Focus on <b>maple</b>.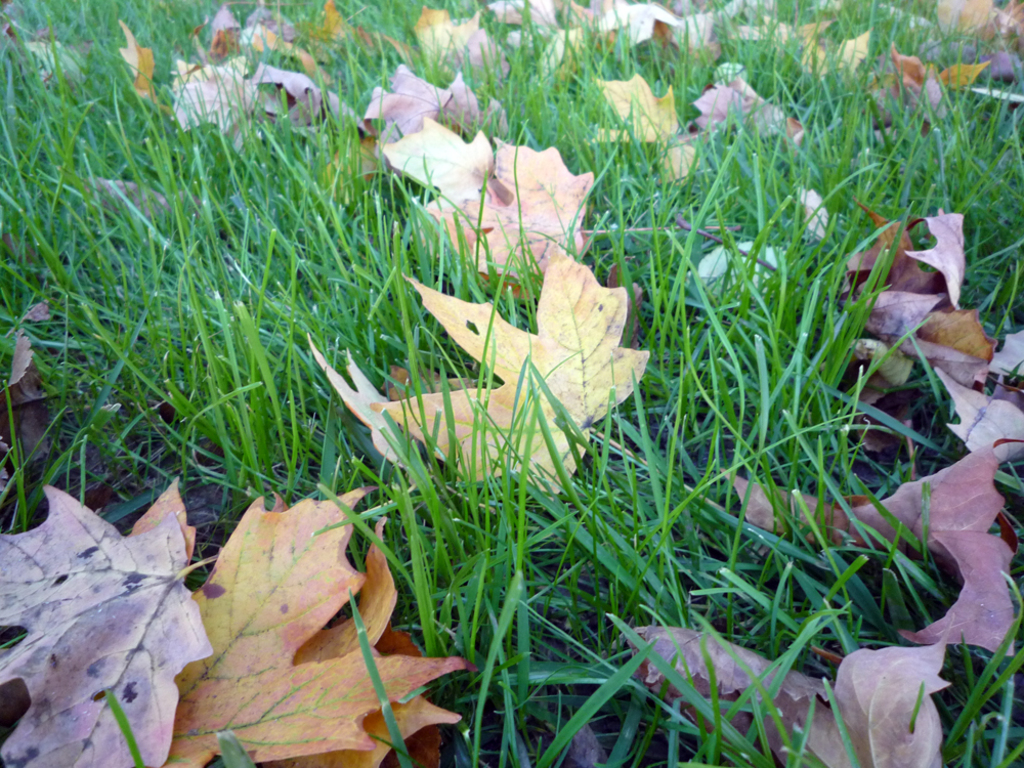
Focused at left=367, top=67, right=505, bottom=124.
